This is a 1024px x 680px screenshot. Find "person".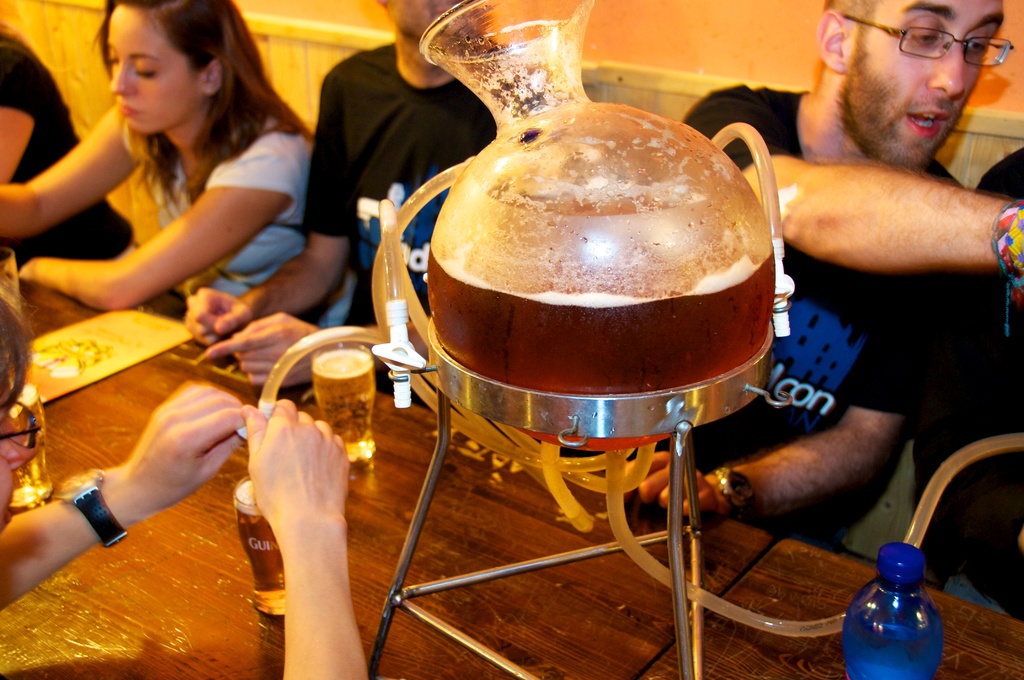
Bounding box: 920,149,1019,606.
